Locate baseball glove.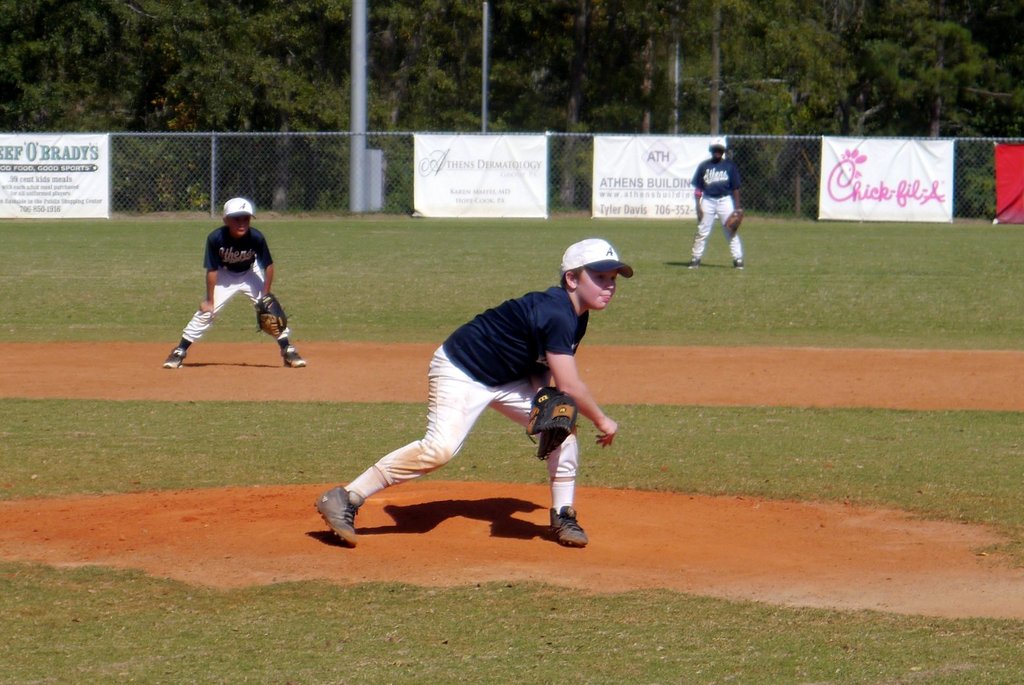
Bounding box: box=[258, 298, 289, 339].
